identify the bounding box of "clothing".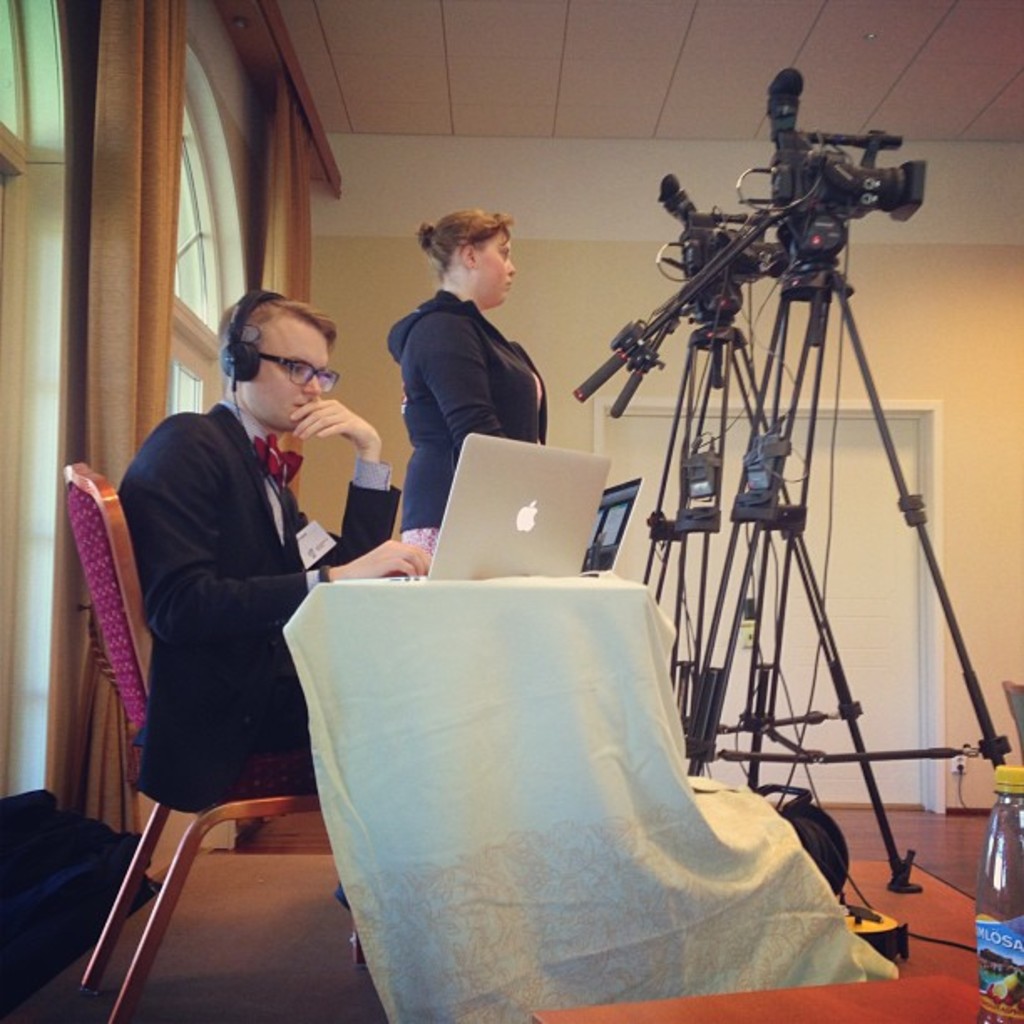
left=104, top=398, right=376, bottom=828.
